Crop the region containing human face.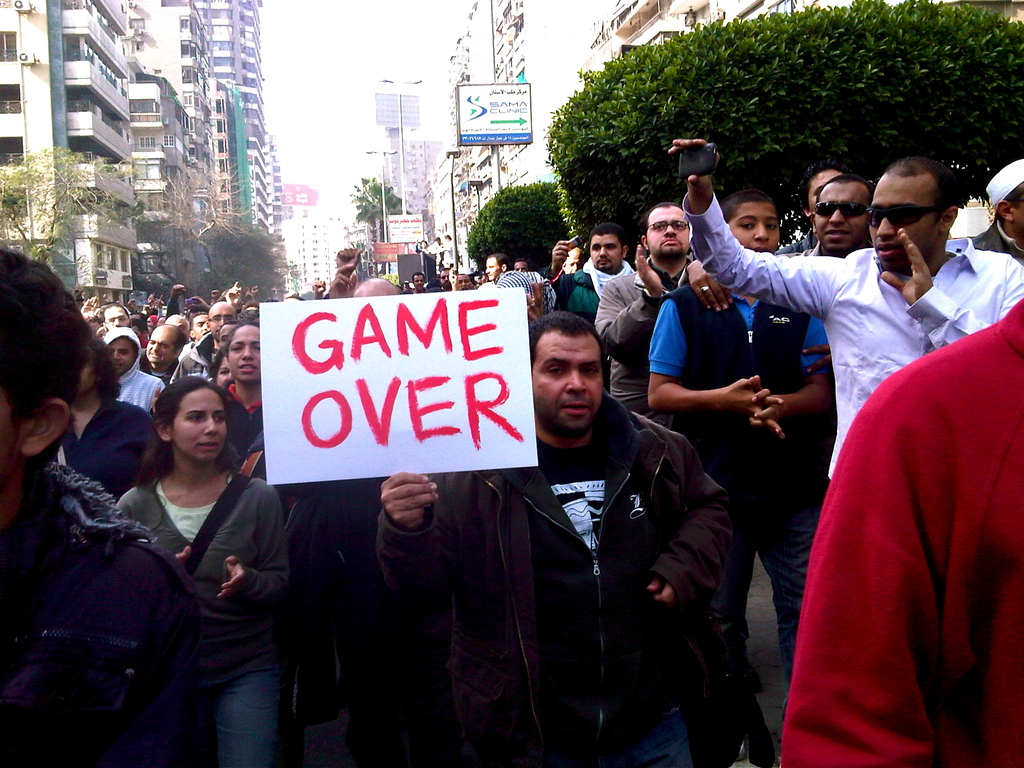
Crop region: [868, 179, 932, 273].
